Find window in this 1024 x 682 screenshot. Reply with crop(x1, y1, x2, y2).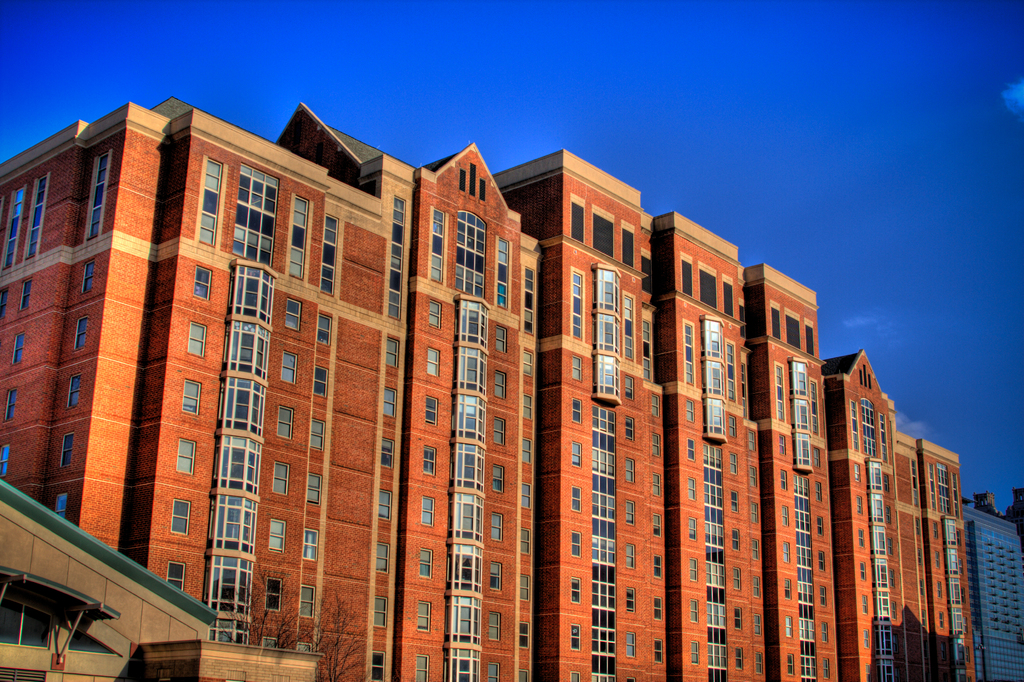
crop(0, 600, 55, 651).
